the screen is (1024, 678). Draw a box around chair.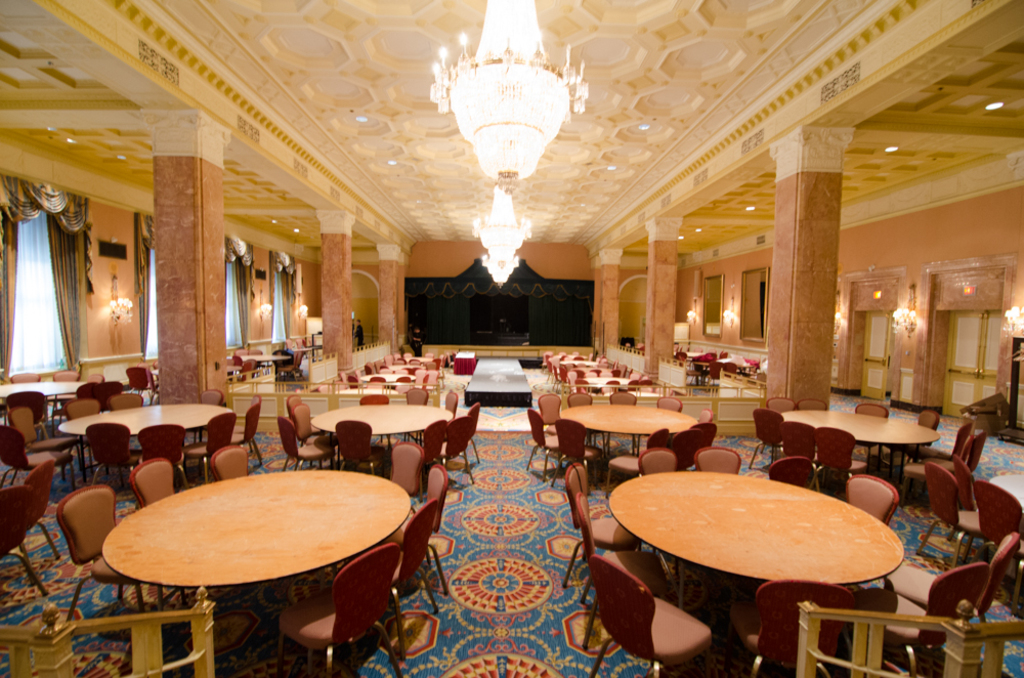
[left=359, top=393, right=388, bottom=404].
